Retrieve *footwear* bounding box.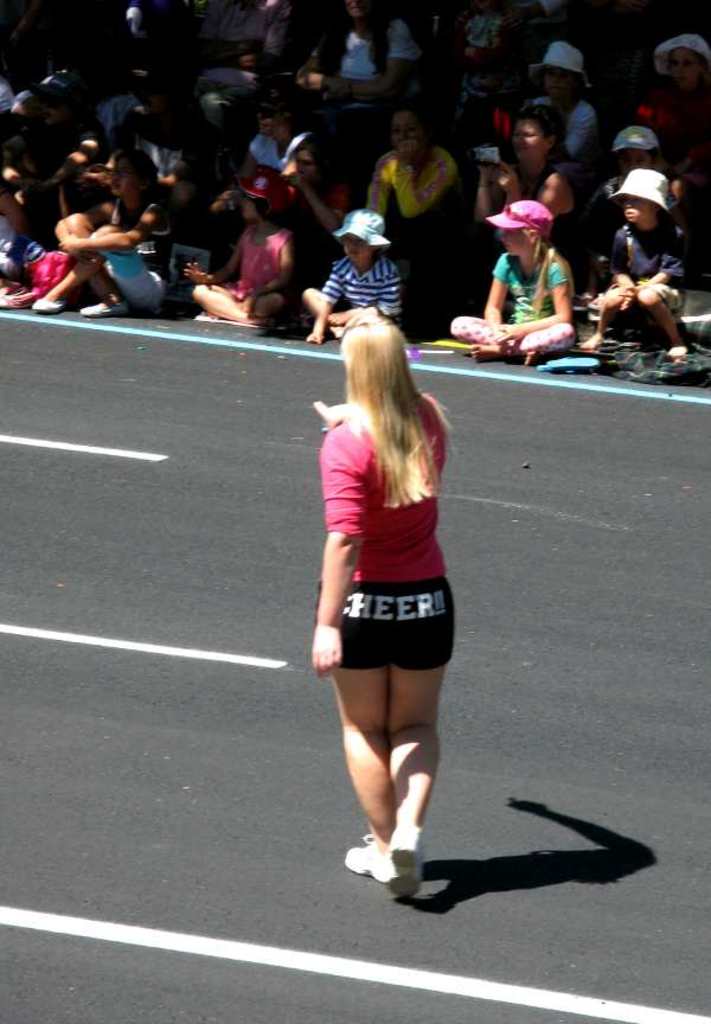
Bounding box: left=20, top=295, right=77, bottom=313.
